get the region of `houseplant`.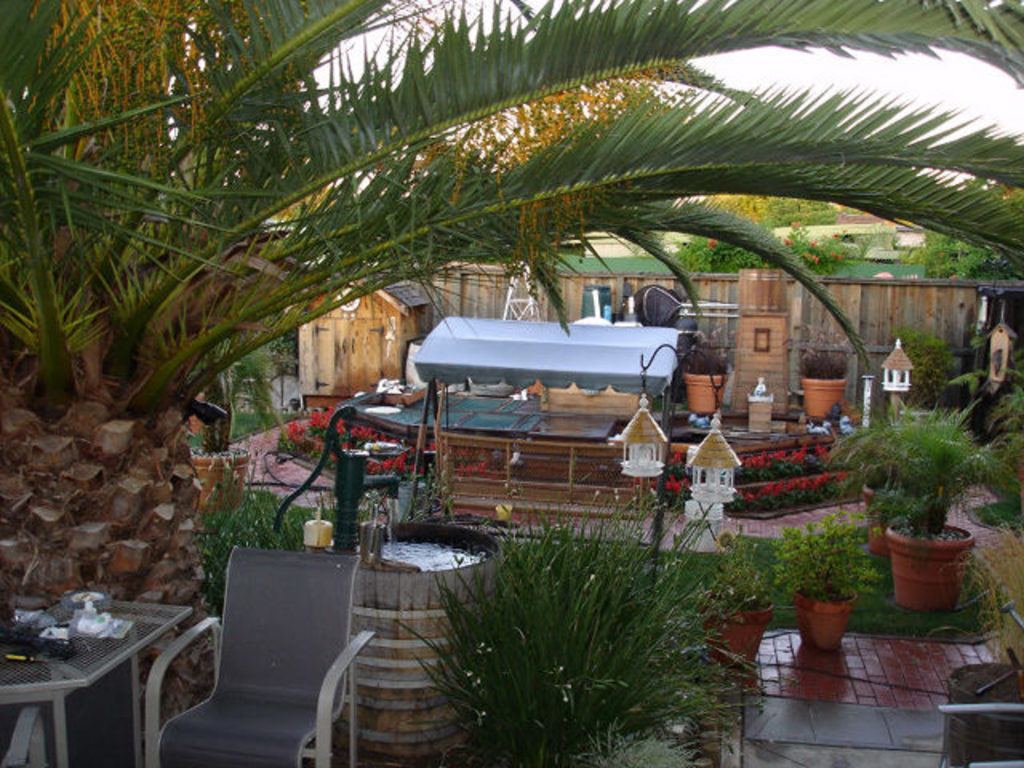
crop(790, 339, 856, 421).
